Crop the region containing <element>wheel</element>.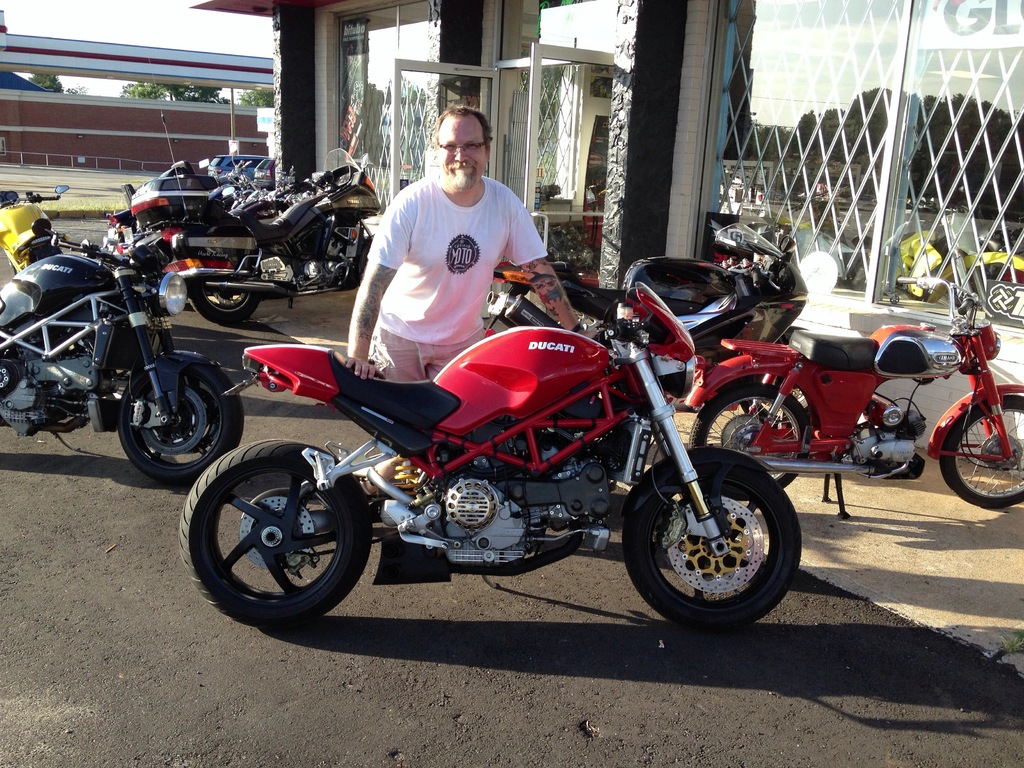
Crop region: rect(189, 451, 372, 619).
